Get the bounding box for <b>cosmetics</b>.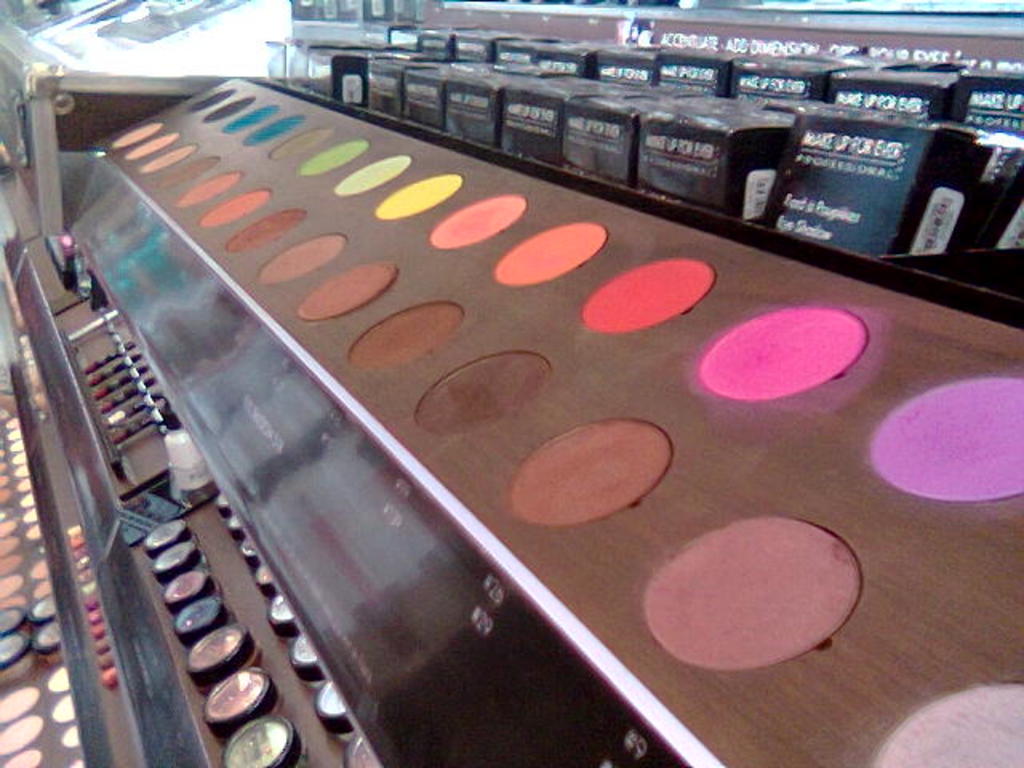
(left=253, top=566, right=282, bottom=605).
